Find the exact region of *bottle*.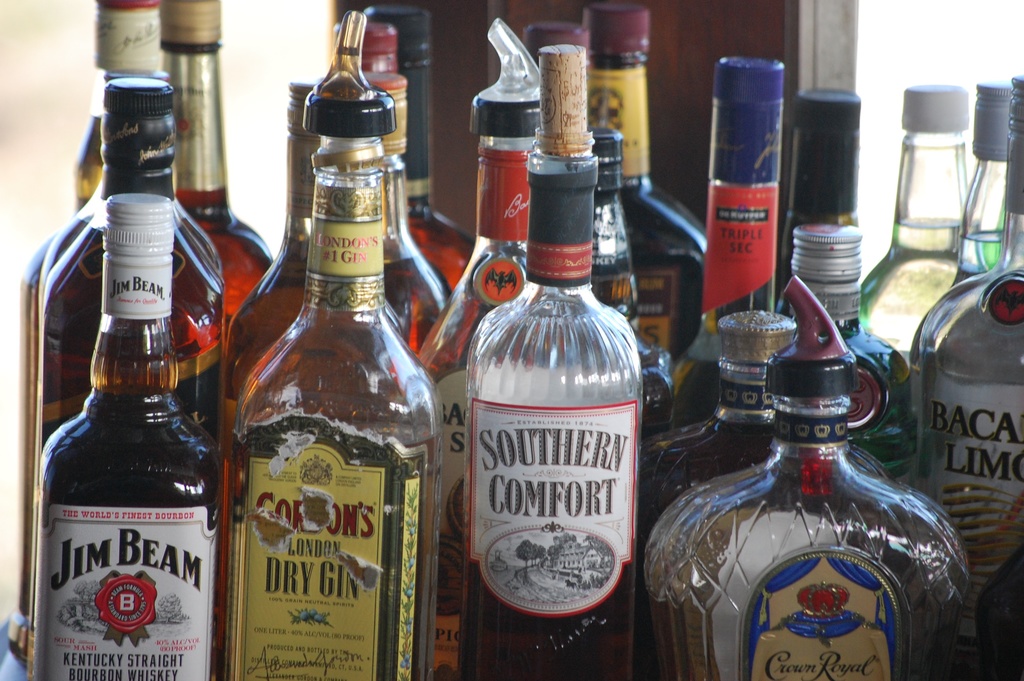
Exact region: (x1=352, y1=0, x2=478, y2=274).
